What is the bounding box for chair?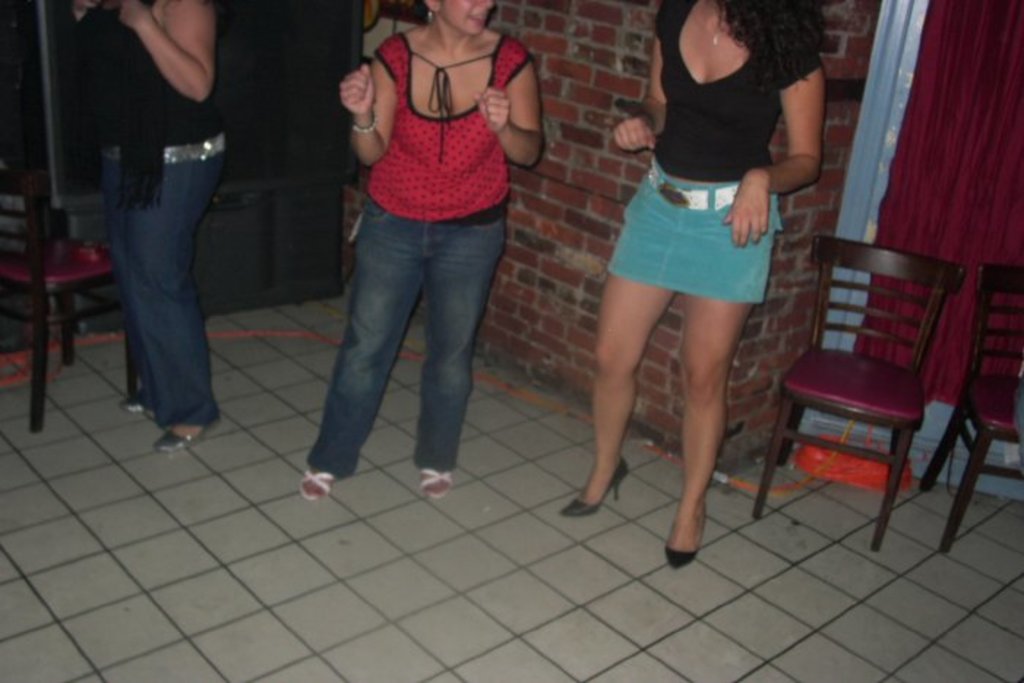
left=752, top=231, right=970, bottom=557.
